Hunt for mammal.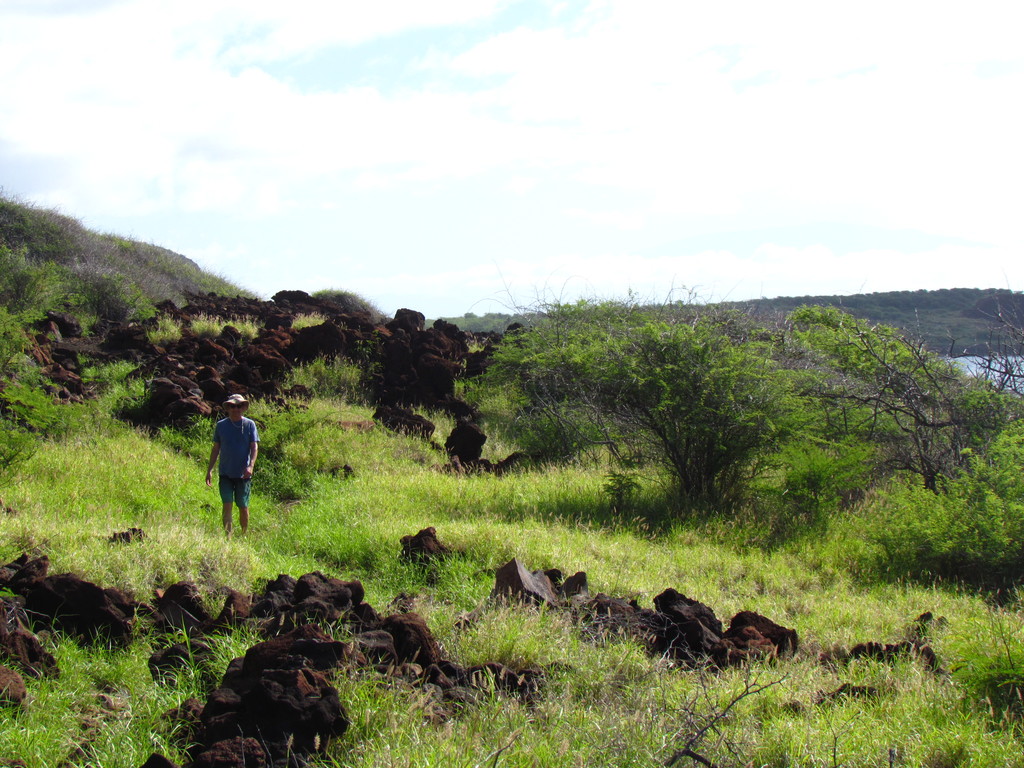
Hunted down at bbox=(205, 392, 262, 543).
